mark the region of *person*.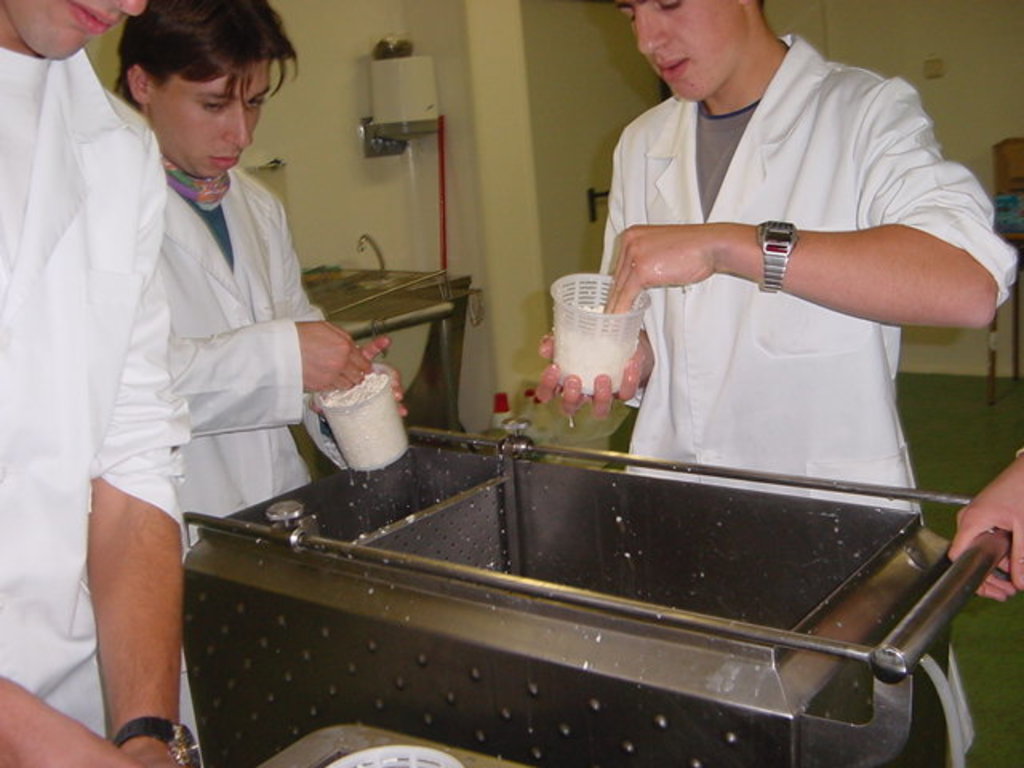
Region: bbox=[0, 0, 197, 766].
